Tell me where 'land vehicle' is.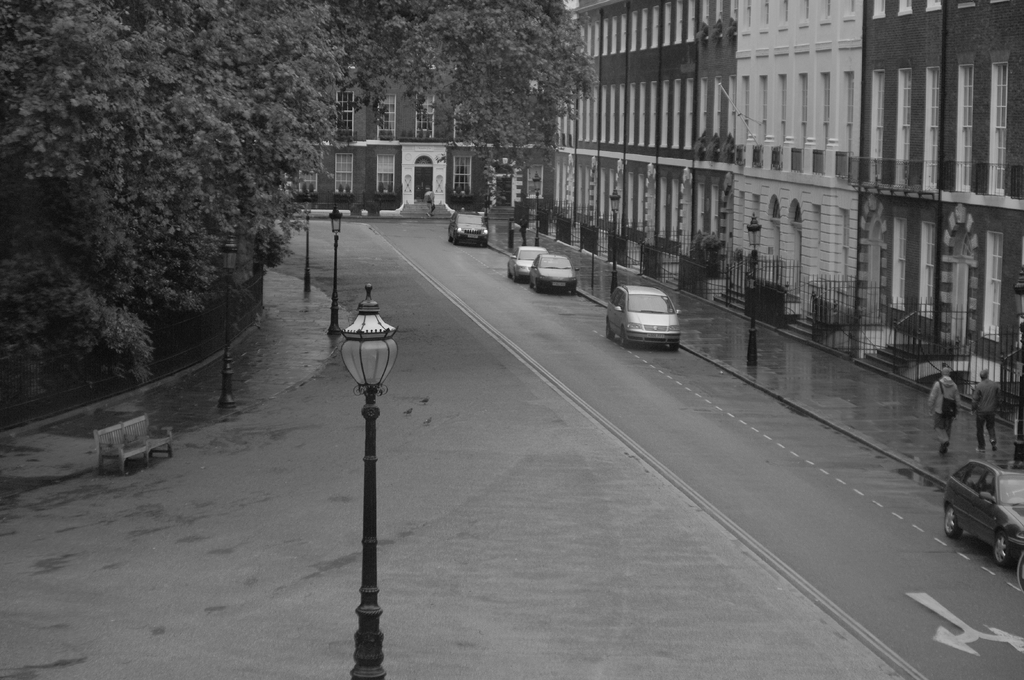
'land vehicle' is at x1=942 y1=457 x2=1023 y2=569.
